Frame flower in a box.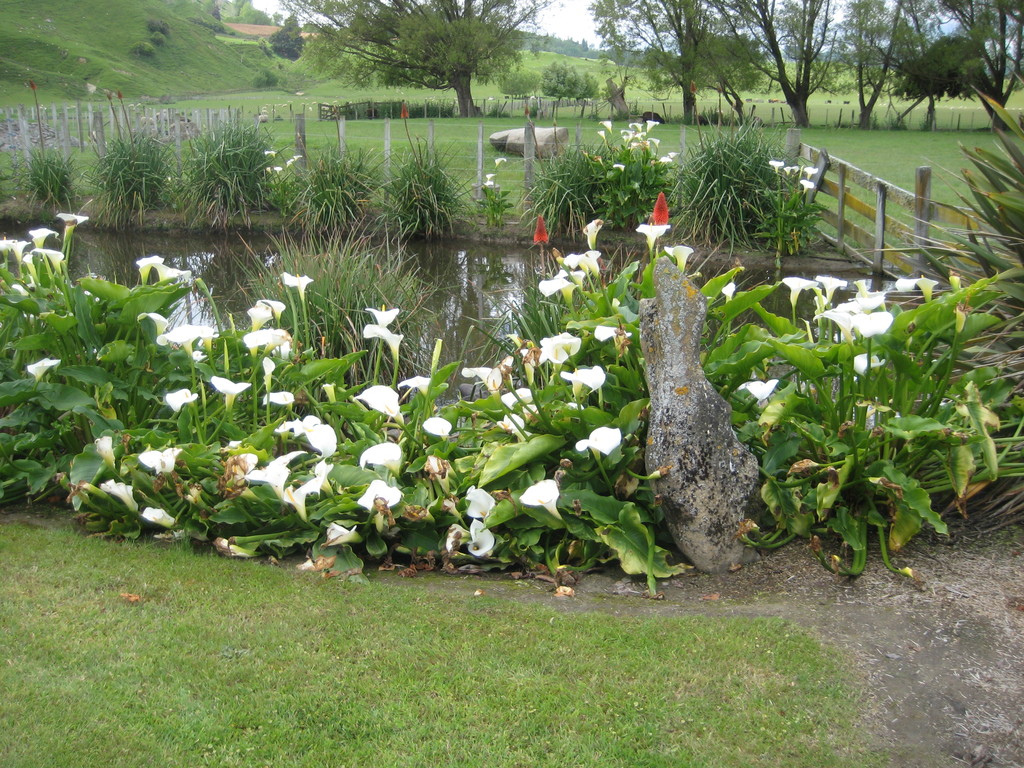
BBox(287, 159, 291, 164).
